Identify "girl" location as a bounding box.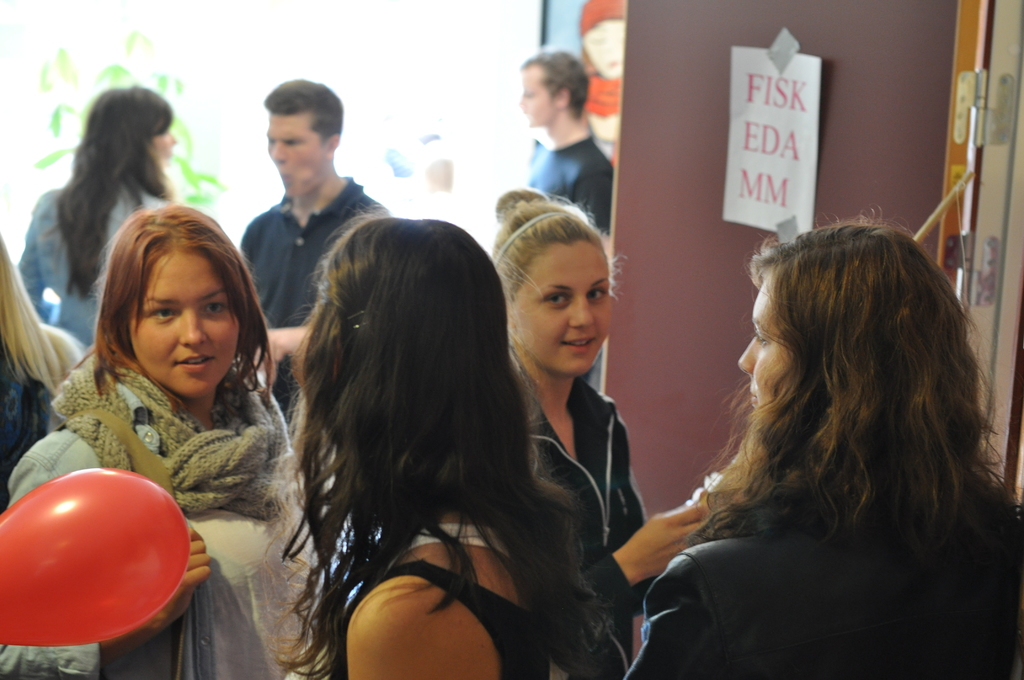
{"left": 14, "top": 82, "right": 180, "bottom": 350}.
